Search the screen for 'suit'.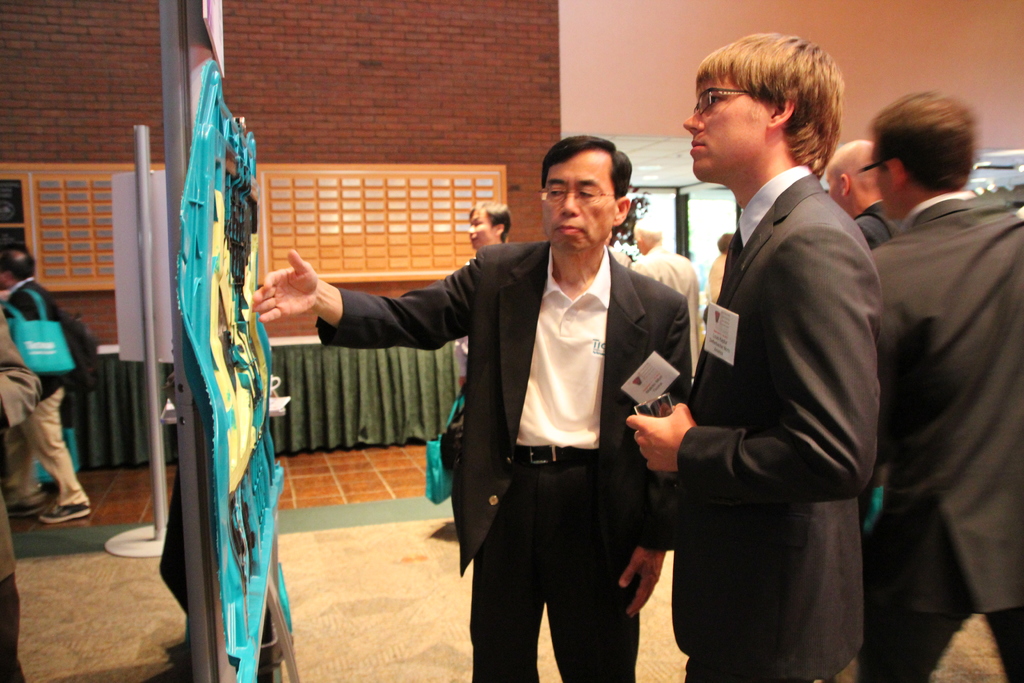
Found at region(852, 201, 901, 247).
